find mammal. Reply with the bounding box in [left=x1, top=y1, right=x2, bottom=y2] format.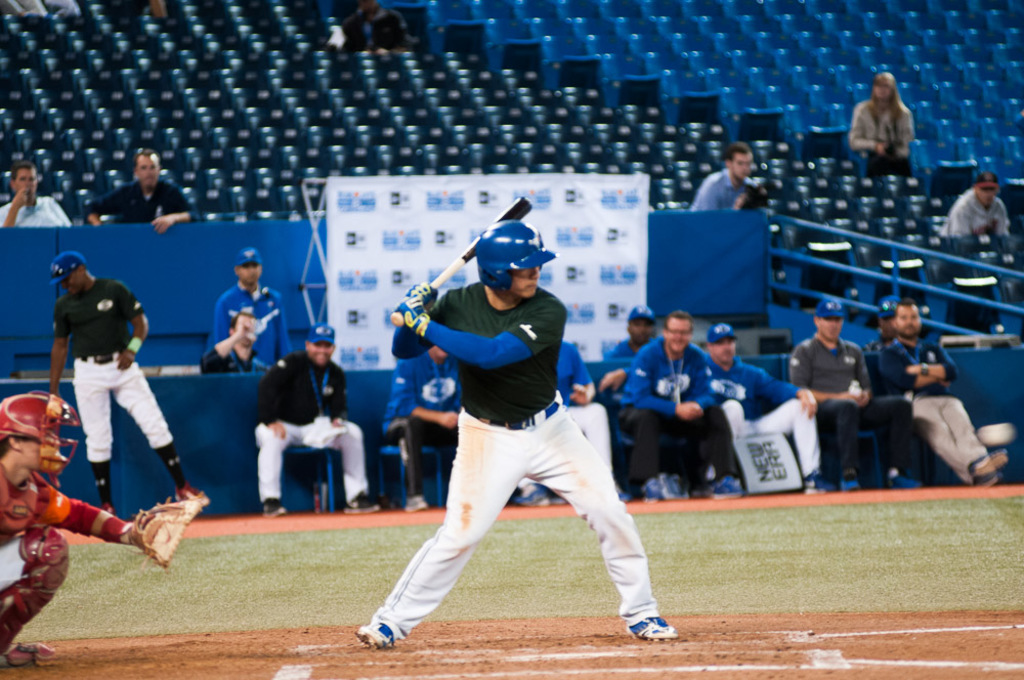
[left=777, top=288, right=929, bottom=495].
